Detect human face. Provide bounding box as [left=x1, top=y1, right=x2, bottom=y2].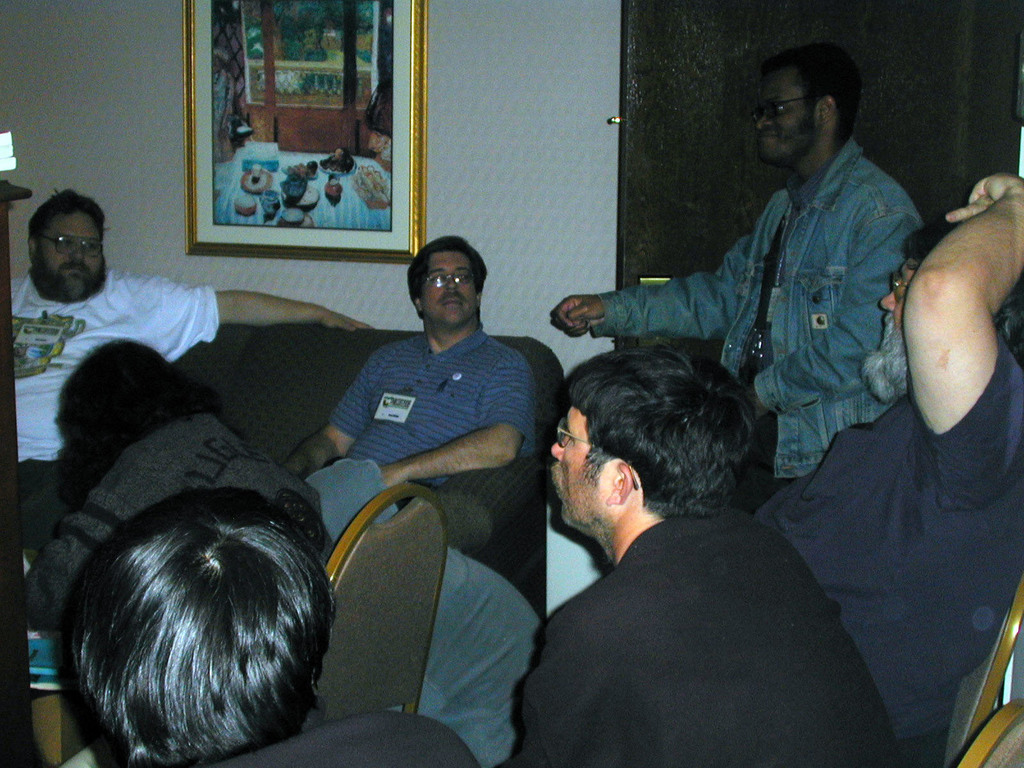
[left=550, top=409, right=606, bottom=528].
